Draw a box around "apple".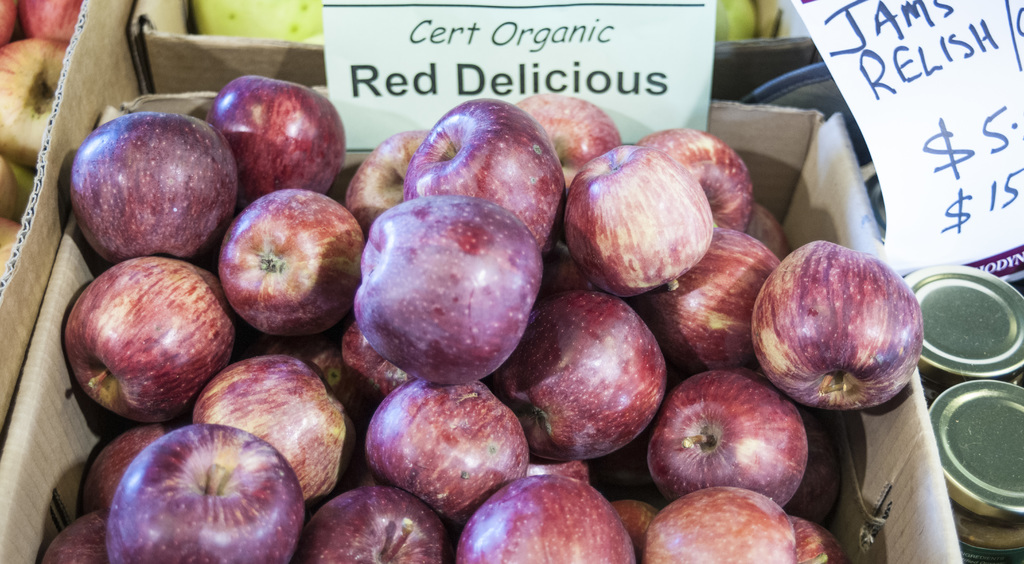
box(0, 154, 18, 215).
